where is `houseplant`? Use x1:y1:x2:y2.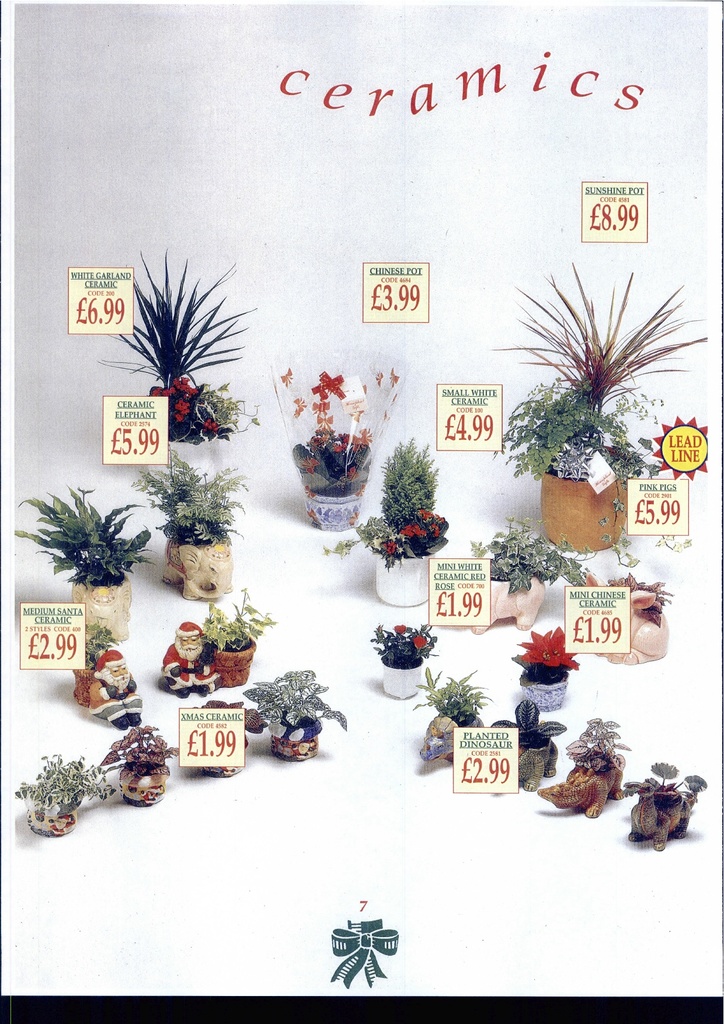
249:669:345:762.
